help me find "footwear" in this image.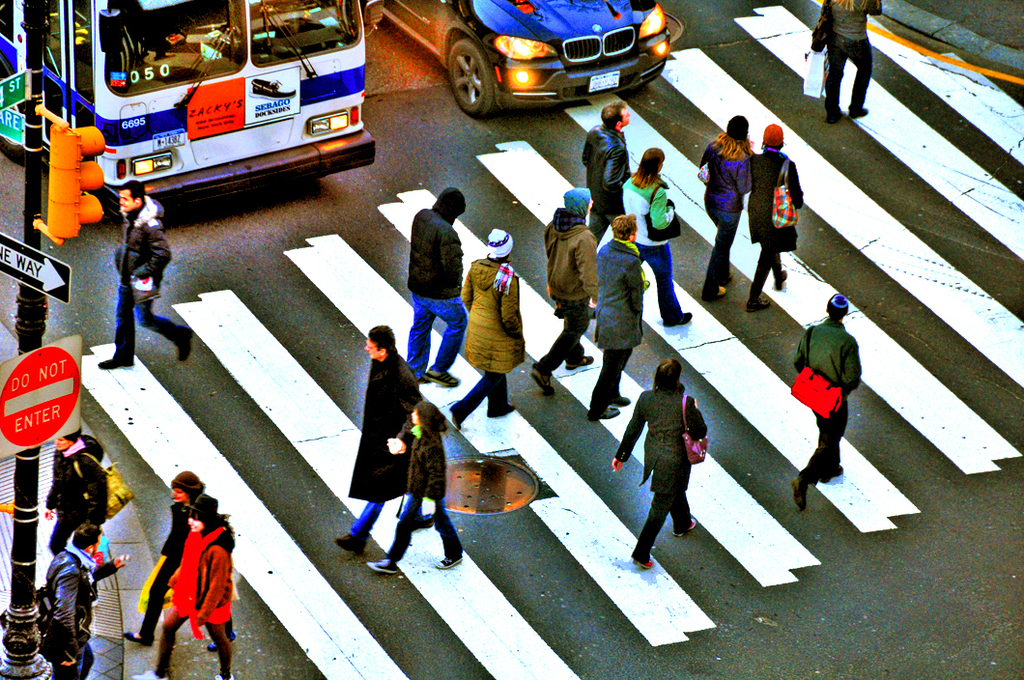
Found it: 631:547:658:568.
